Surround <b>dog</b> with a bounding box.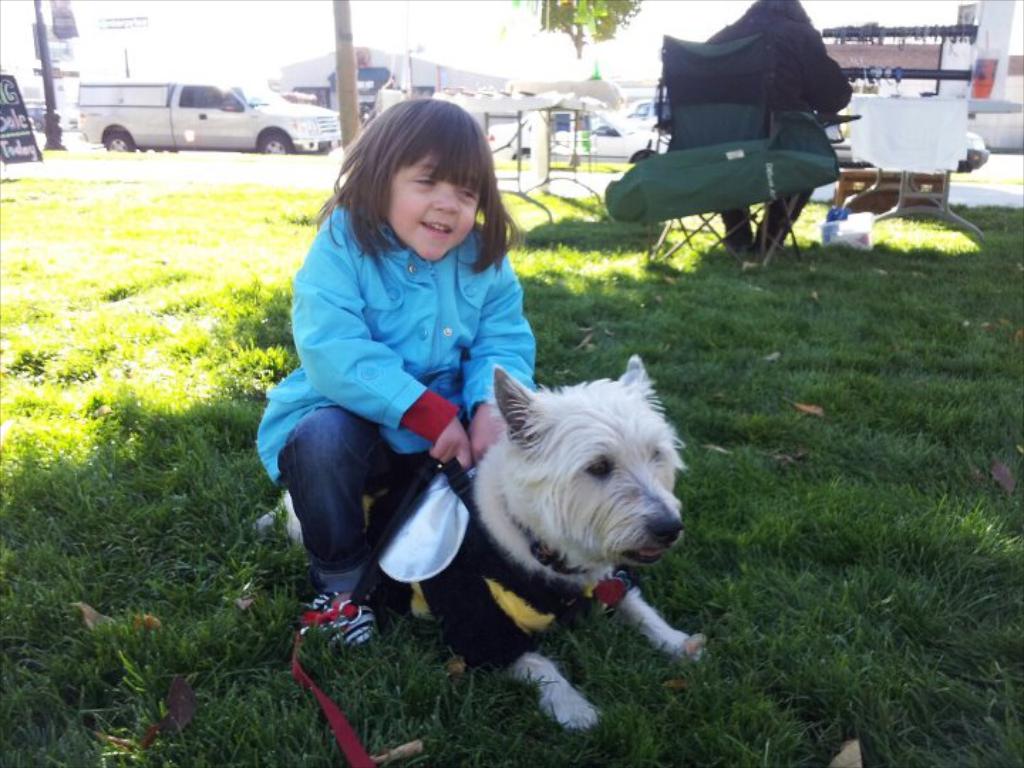
{"left": 252, "top": 353, "right": 708, "bottom": 730}.
